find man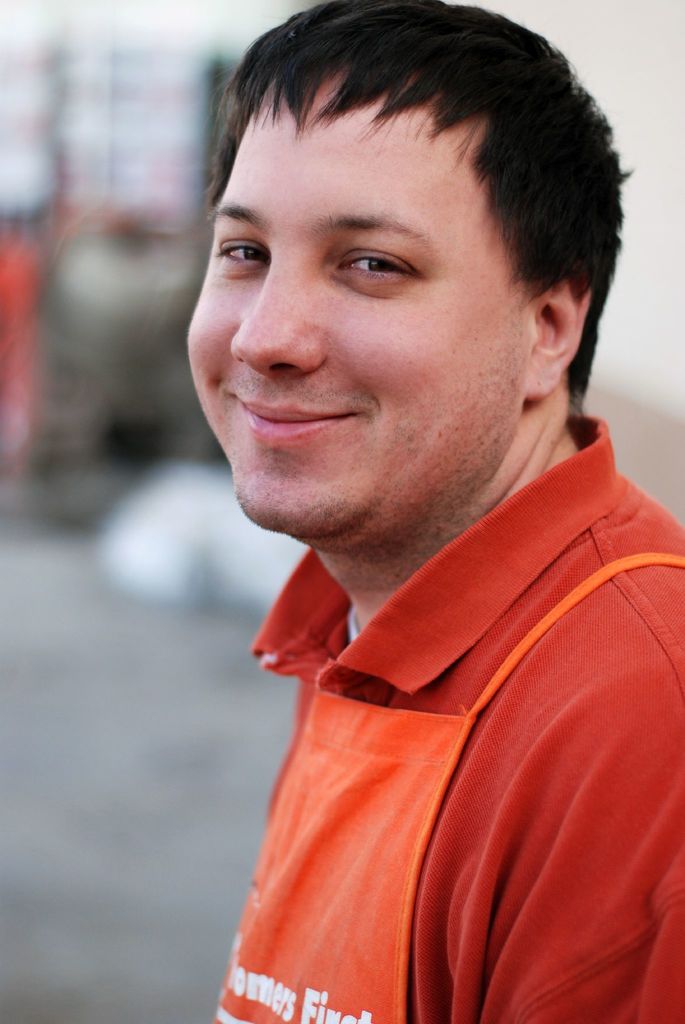
[x1=138, y1=25, x2=684, y2=1023]
